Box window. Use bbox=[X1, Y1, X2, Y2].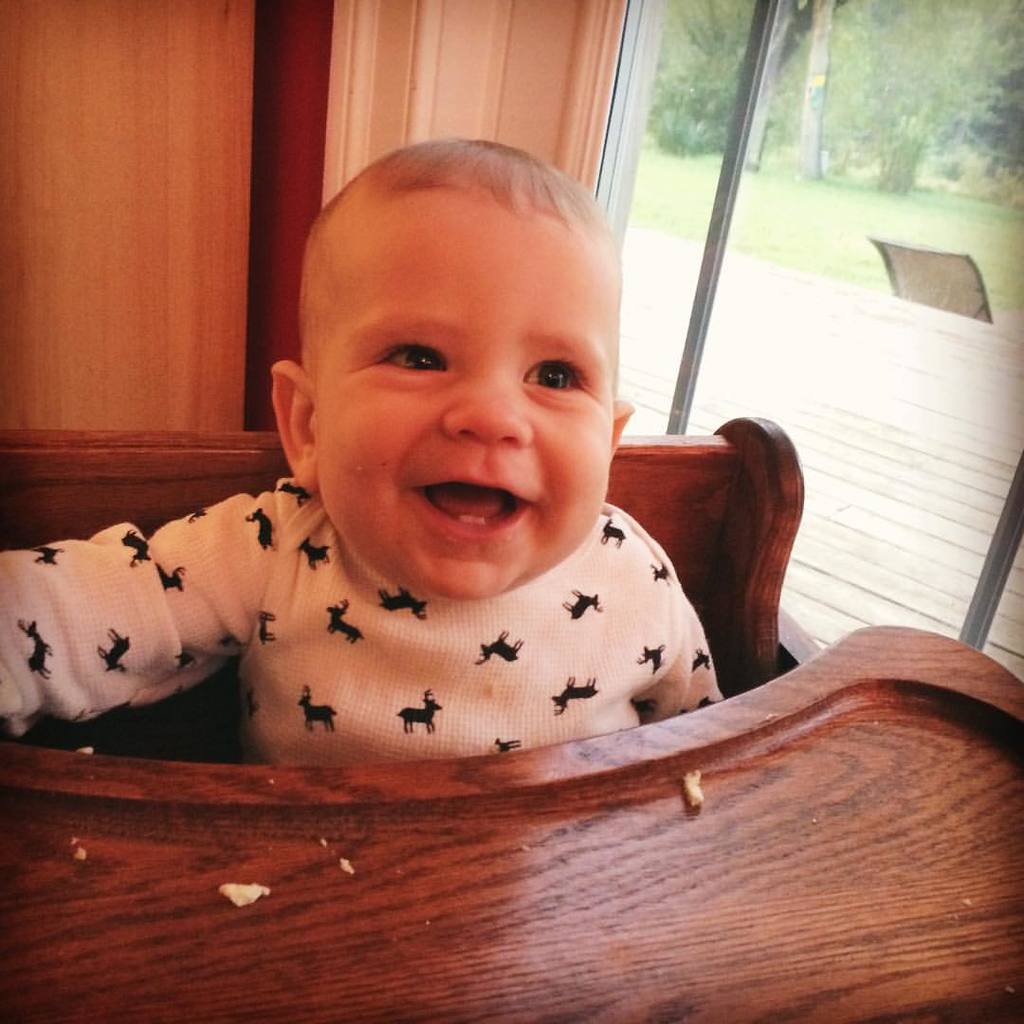
bbox=[585, 0, 1023, 704].
